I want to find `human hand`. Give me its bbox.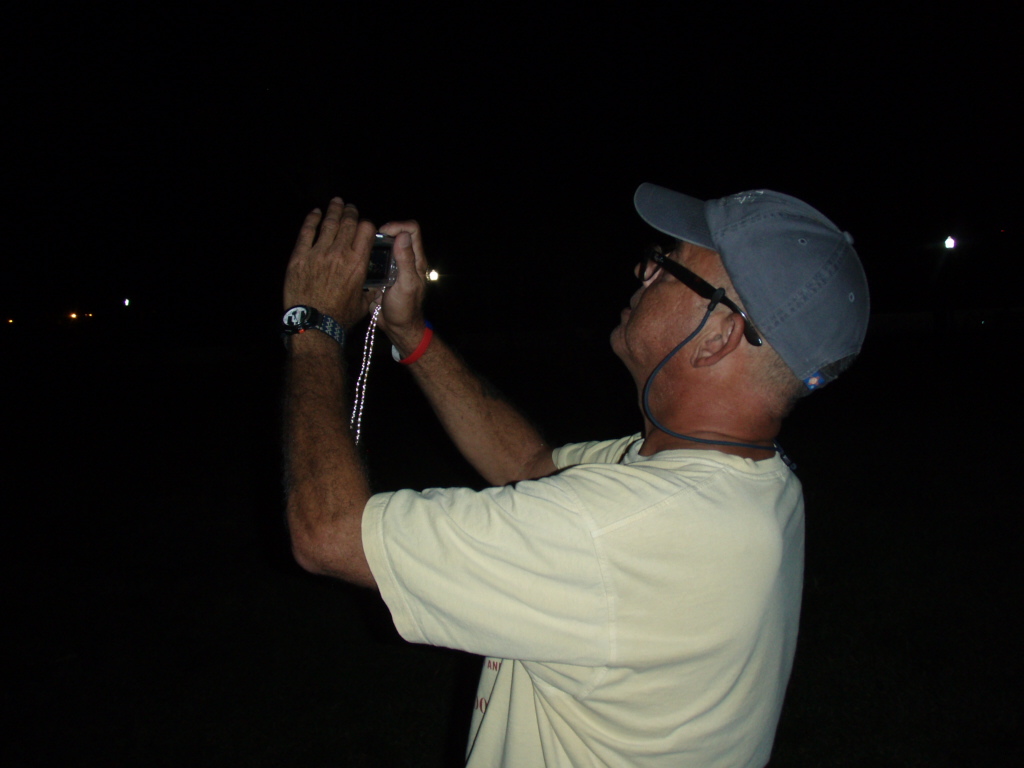
284/194/381/337.
